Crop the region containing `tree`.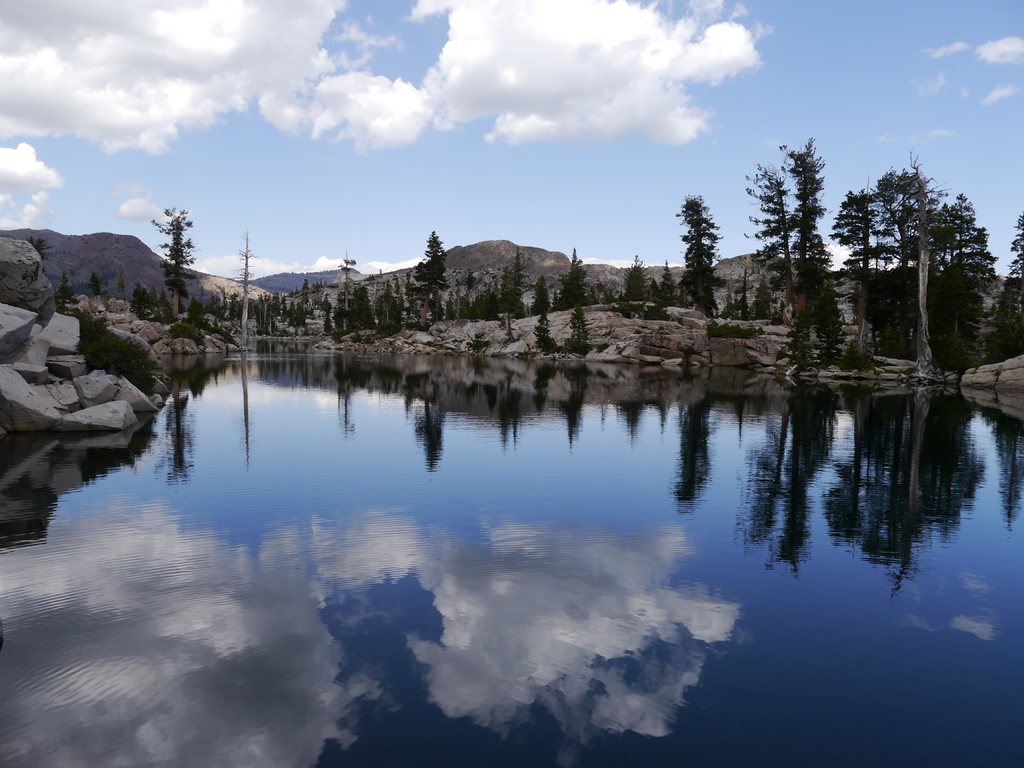
Crop region: bbox=(125, 192, 202, 302).
